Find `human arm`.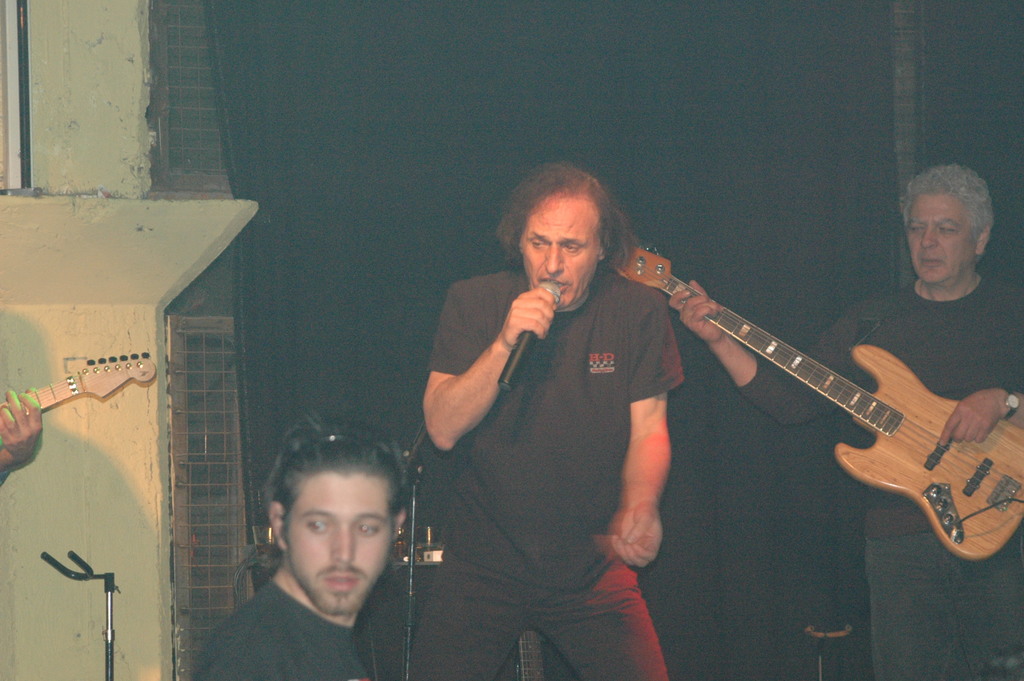
(607,295,672,569).
